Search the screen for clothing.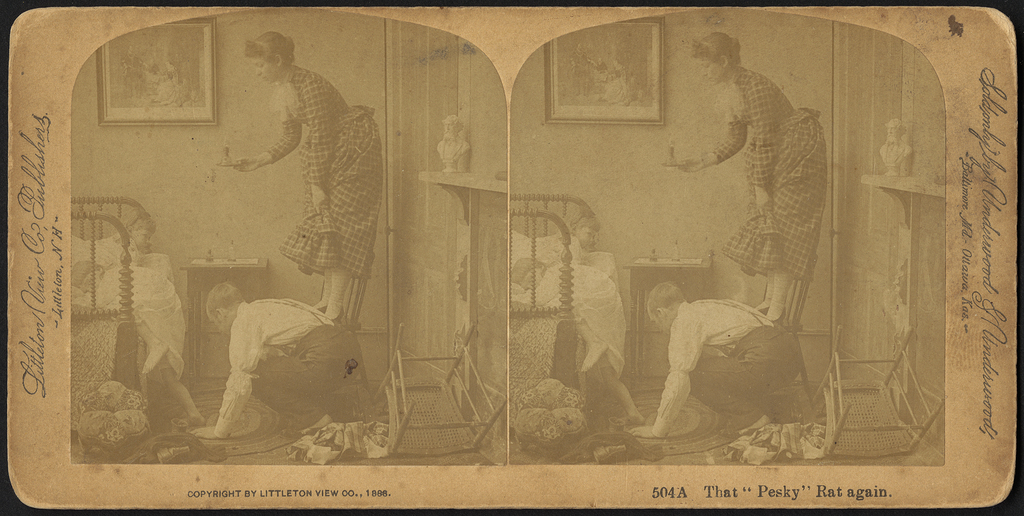
Found at Rect(706, 62, 826, 278).
